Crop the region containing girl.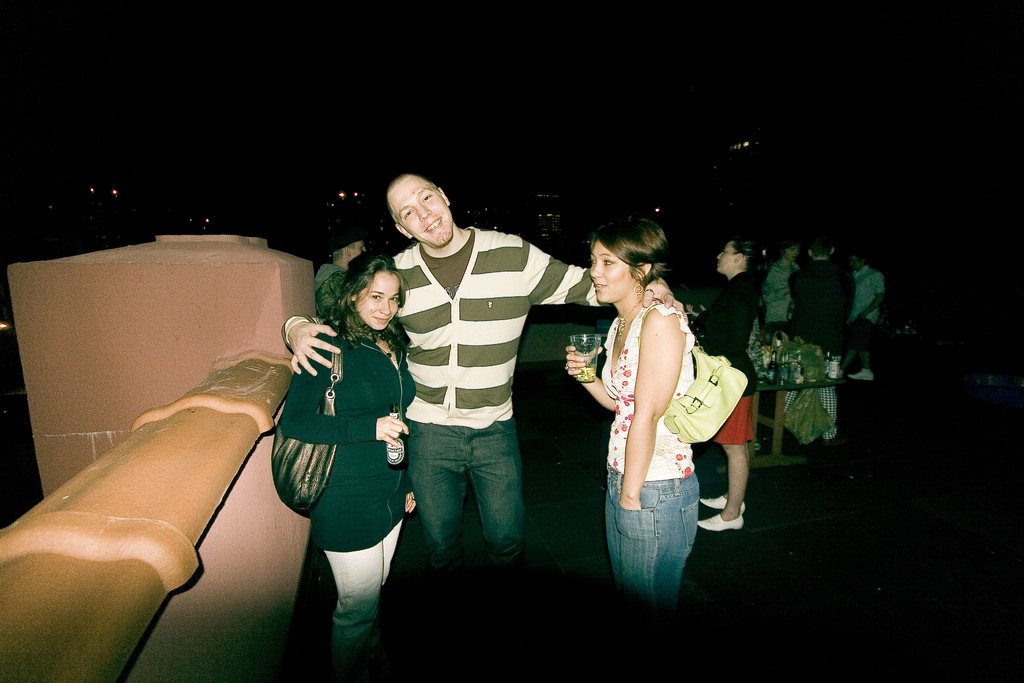
Crop region: (268, 252, 413, 680).
